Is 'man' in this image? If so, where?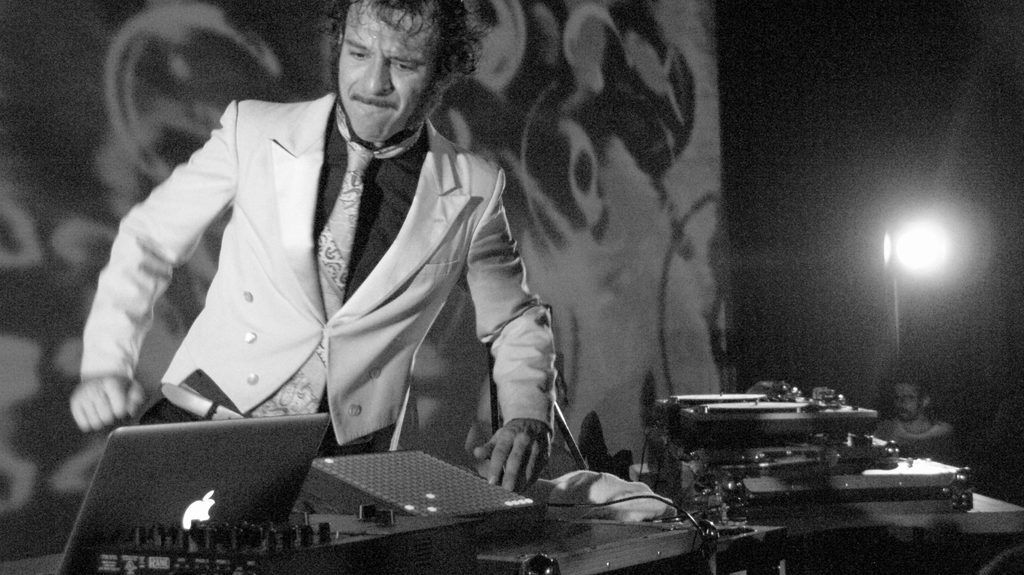
Yes, at {"left": 79, "top": 0, "right": 569, "bottom": 521}.
